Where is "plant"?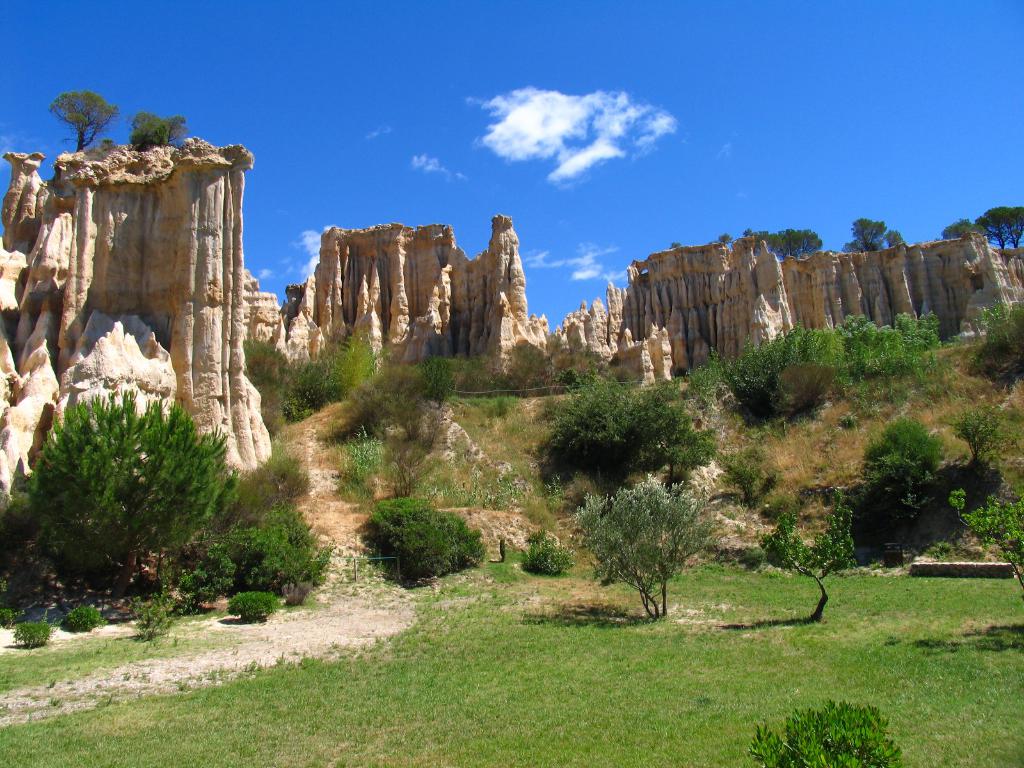
box(17, 386, 253, 603).
